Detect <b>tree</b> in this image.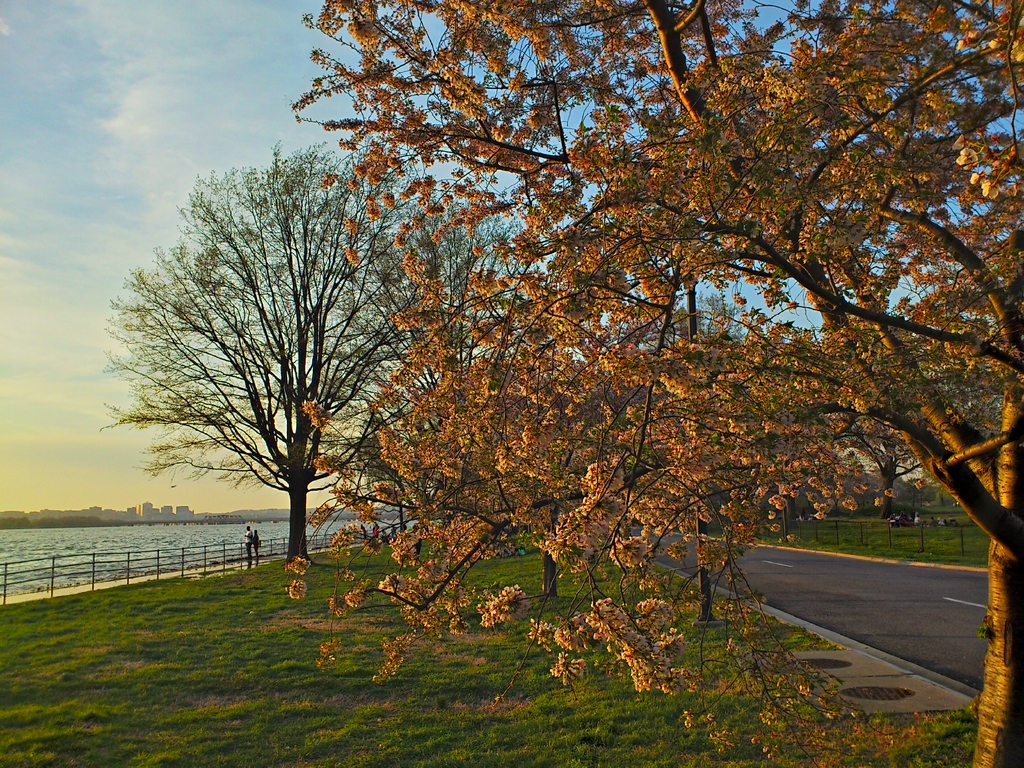
Detection: l=276, t=0, r=1023, b=767.
